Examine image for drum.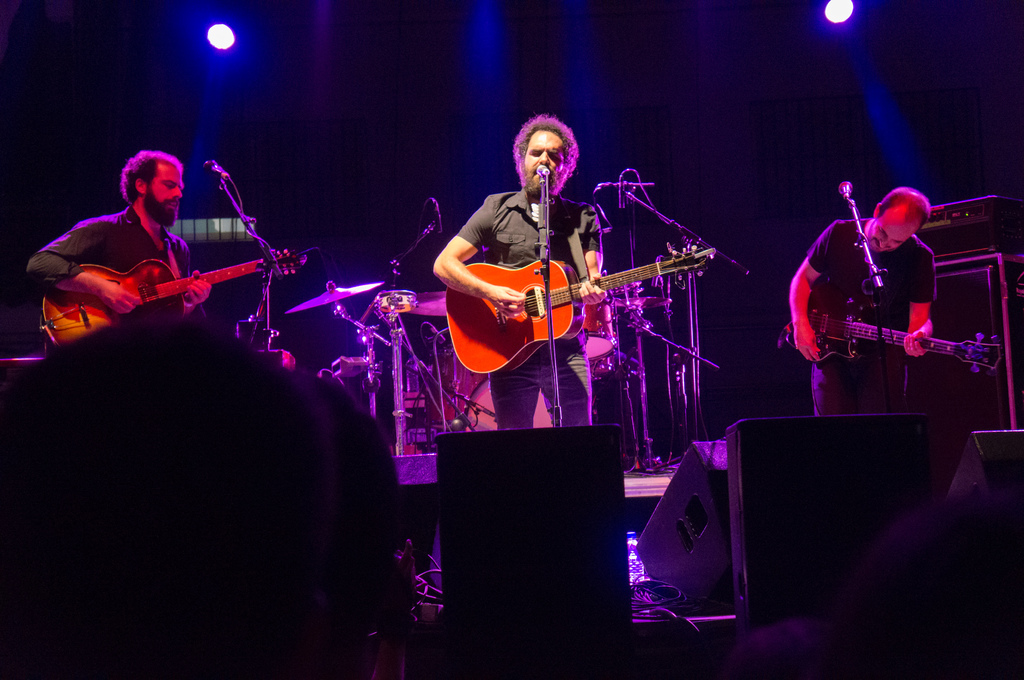
Examination result: box(424, 345, 491, 429).
